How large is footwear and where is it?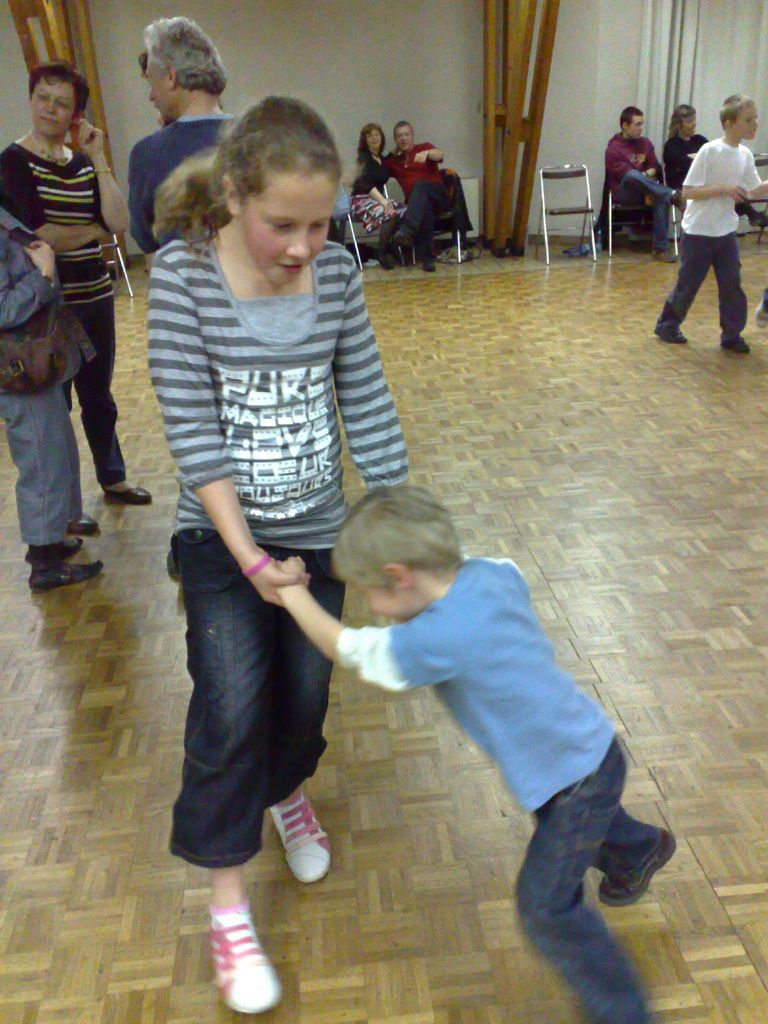
Bounding box: left=720, top=335, right=751, bottom=356.
